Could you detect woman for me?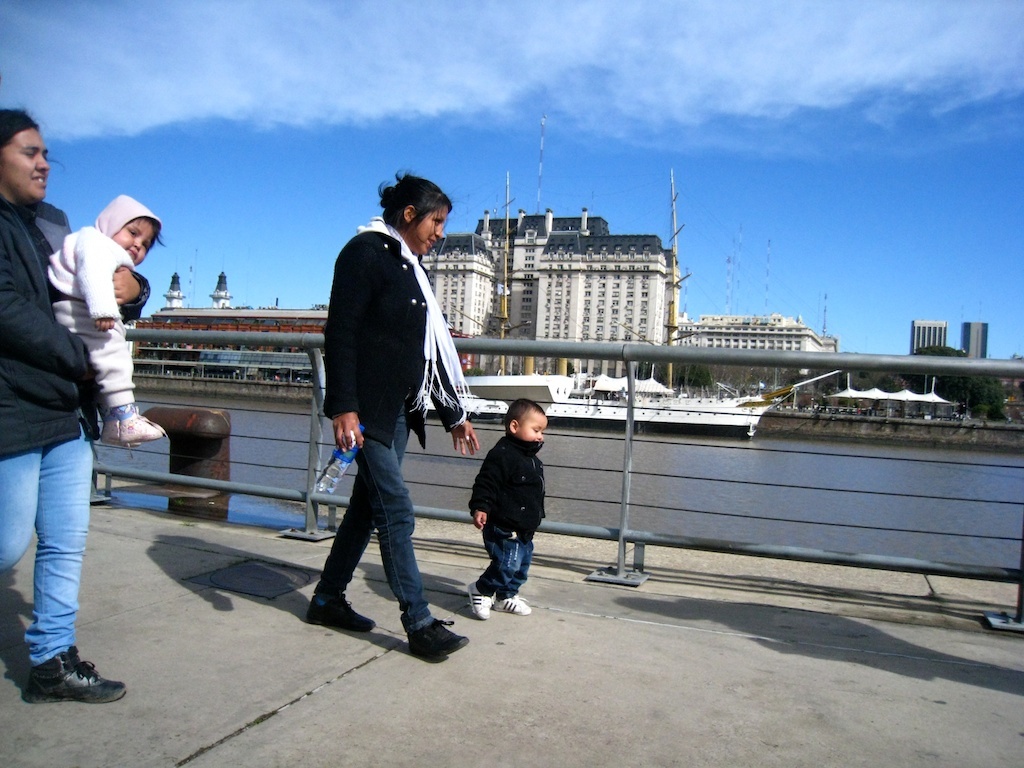
Detection result: {"left": 289, "top": 208, "right": 462, "bottom": 652}.
